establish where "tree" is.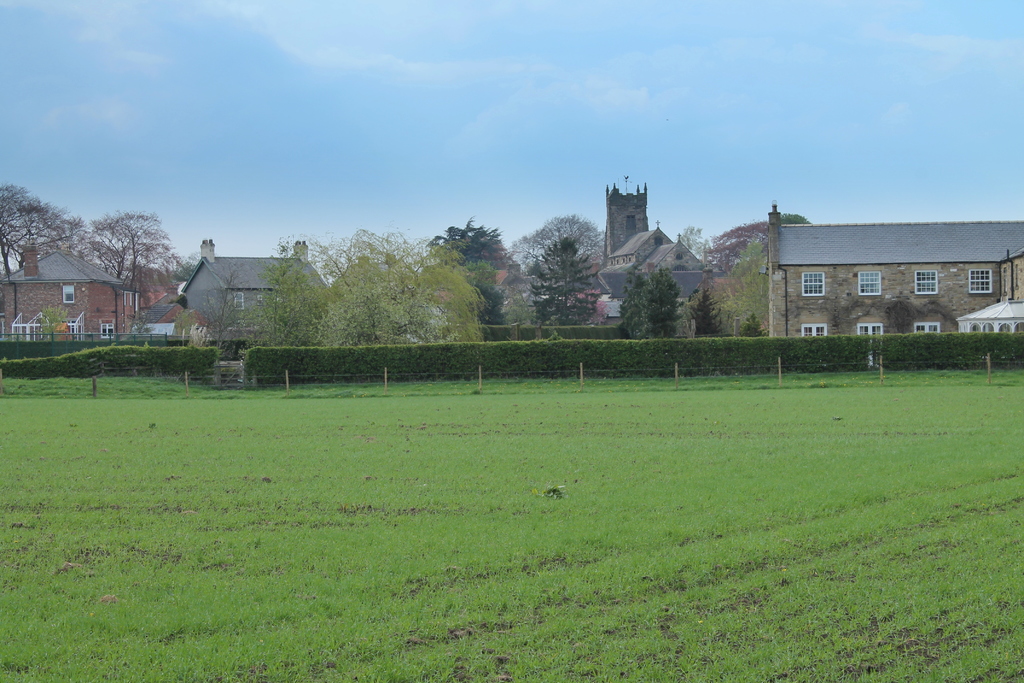
Established at x1=246 y1=240 x2=334 y2=340.
